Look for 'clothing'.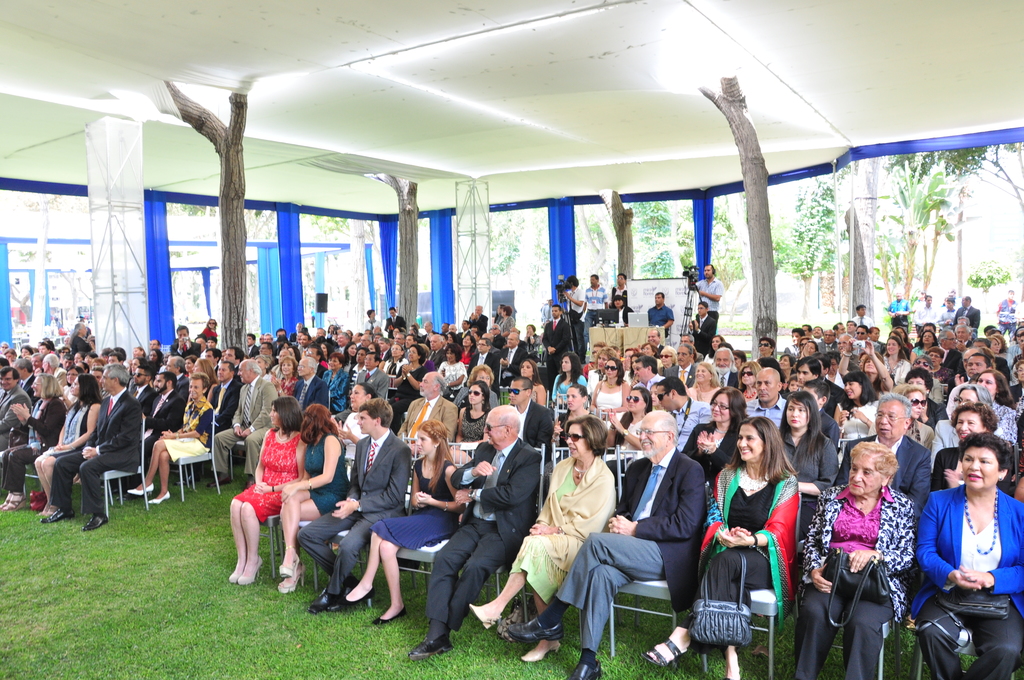
Found: <box>230,428,303,523</box>.
